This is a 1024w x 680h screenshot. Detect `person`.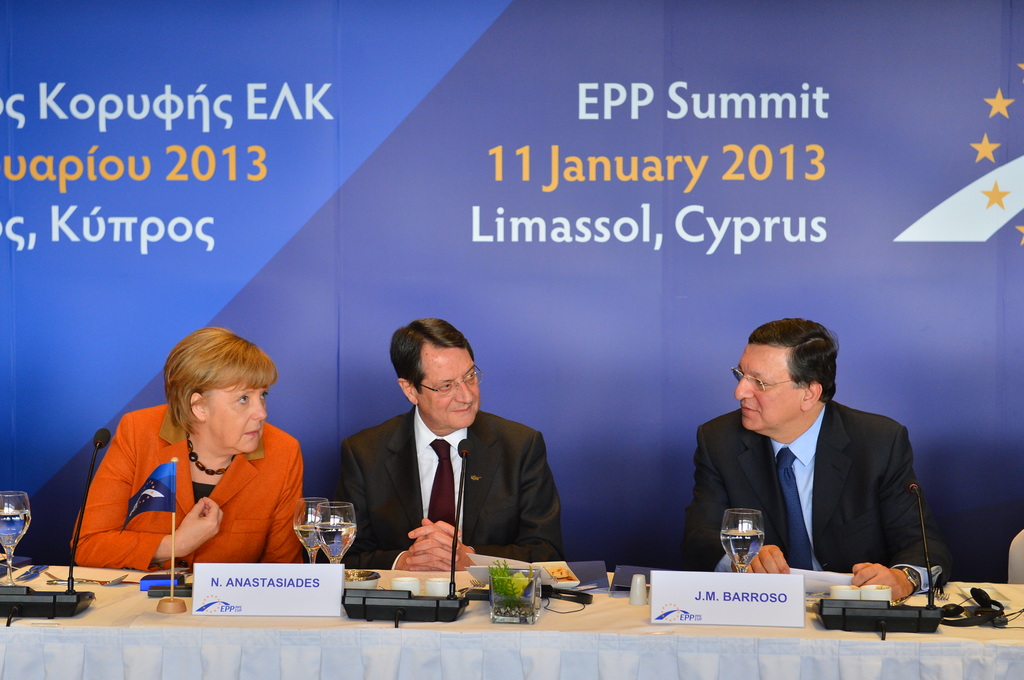
select_region(678, 315, 944, 601).
